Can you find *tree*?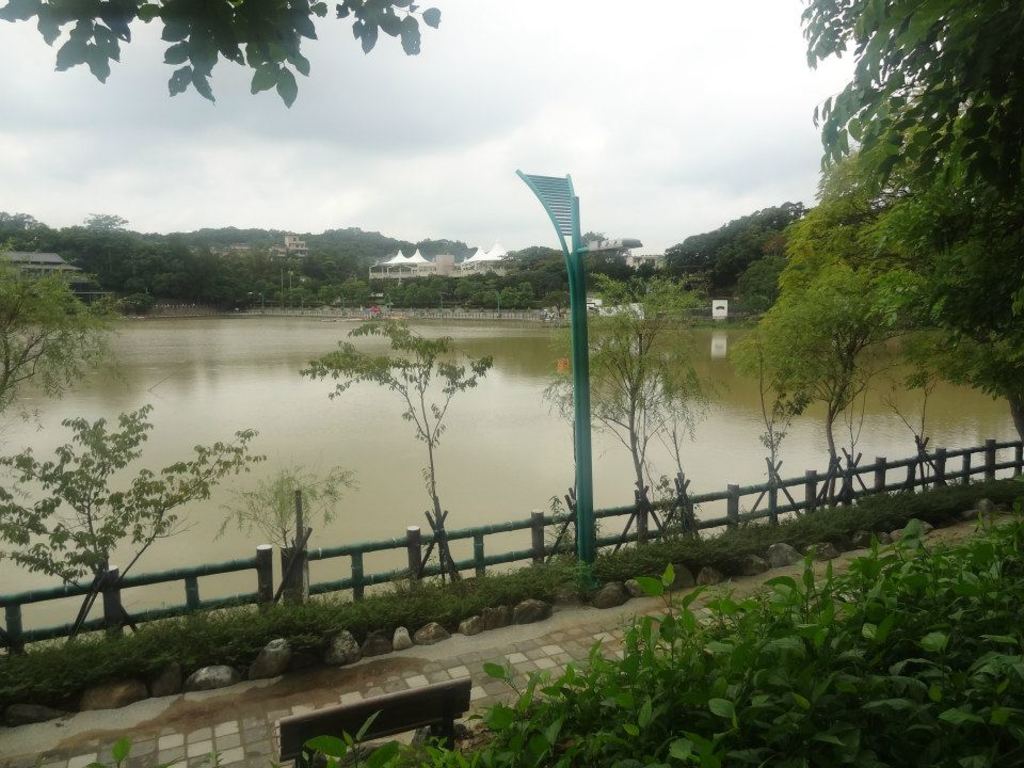
Yes, bounding box: detection(0, 0, 442, 111).
